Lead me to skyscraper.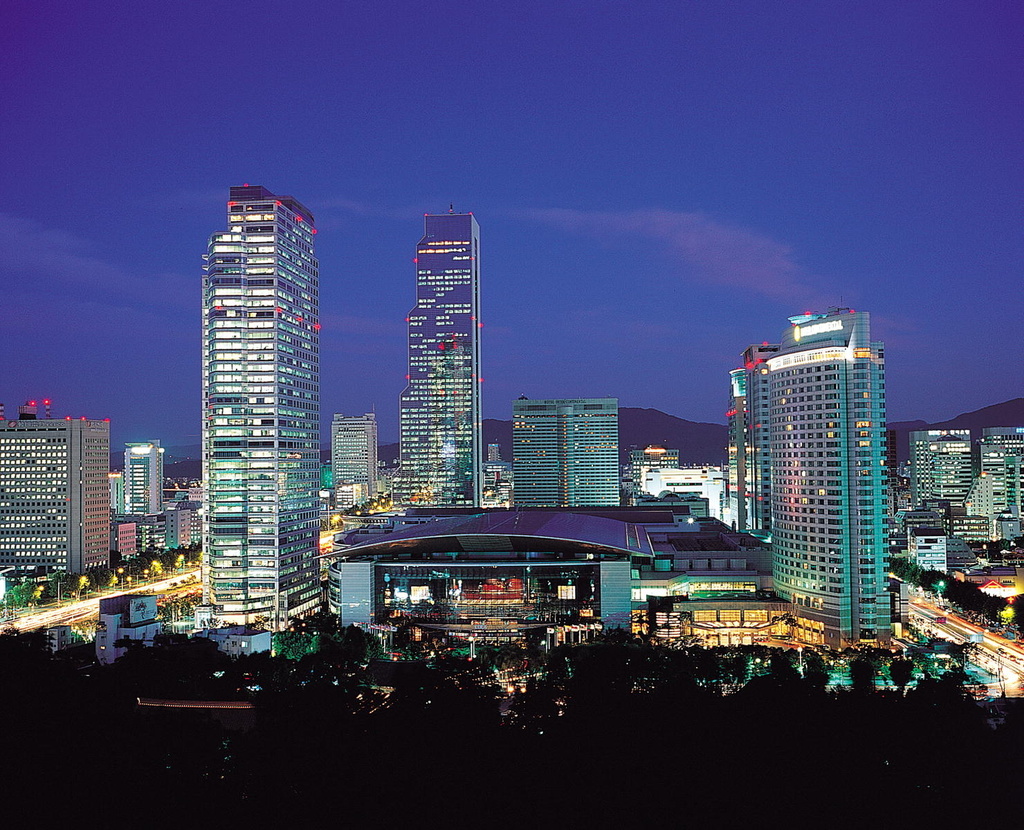
Lead to select_region(957, 431, 1023, 528).
